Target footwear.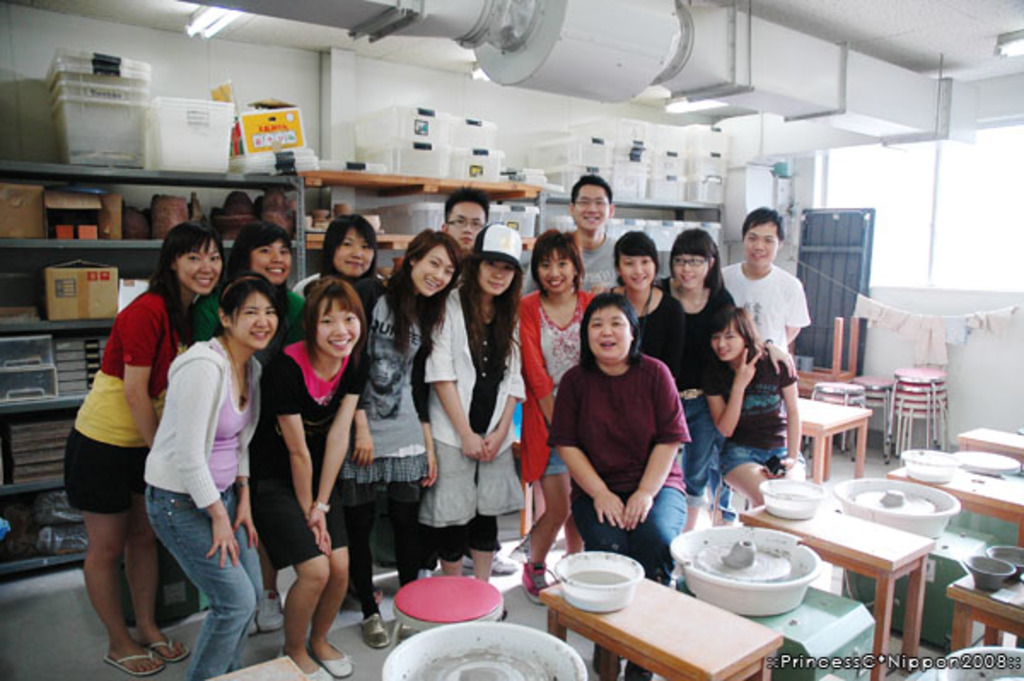
Target region: 510 546 526 565.
